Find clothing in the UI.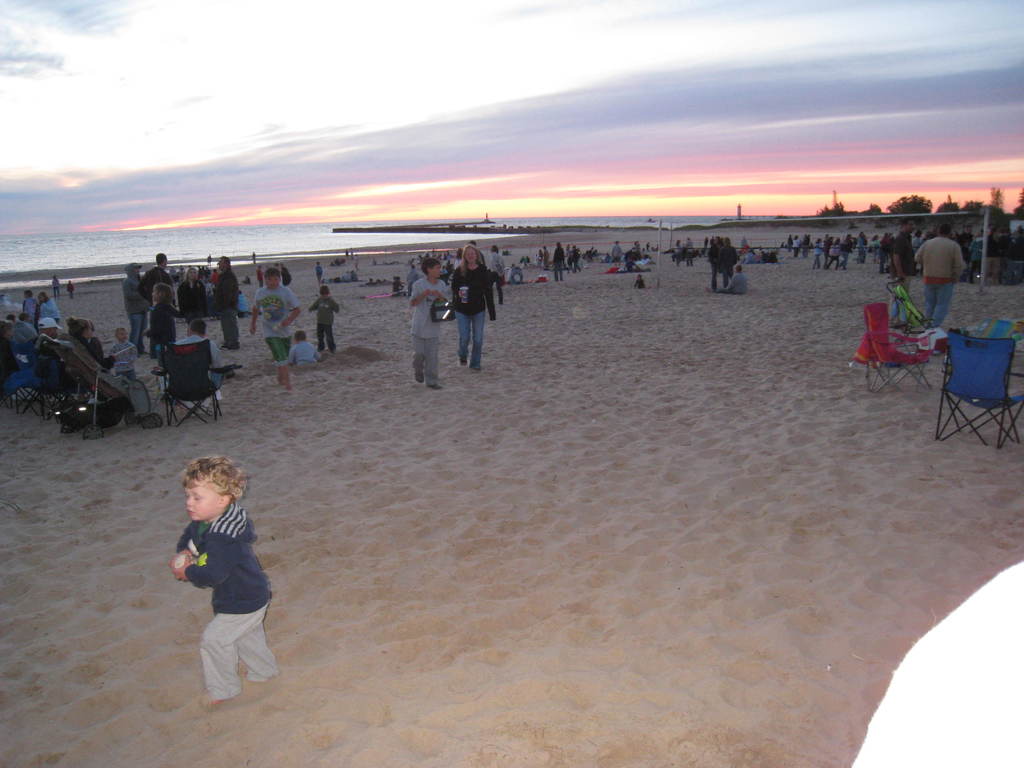
UI element at (x1=295, y1=337, x2=316, y2=364).
